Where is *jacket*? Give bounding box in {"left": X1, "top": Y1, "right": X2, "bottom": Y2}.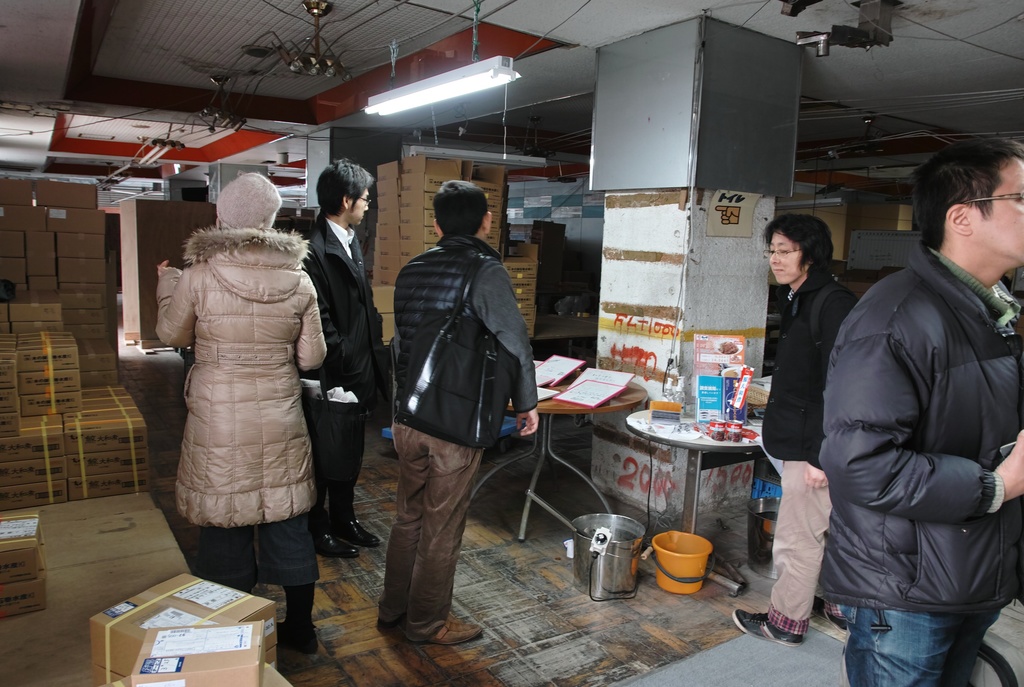
{"left": 394, "top": 232, "right": 506, "bottom": 396}.
